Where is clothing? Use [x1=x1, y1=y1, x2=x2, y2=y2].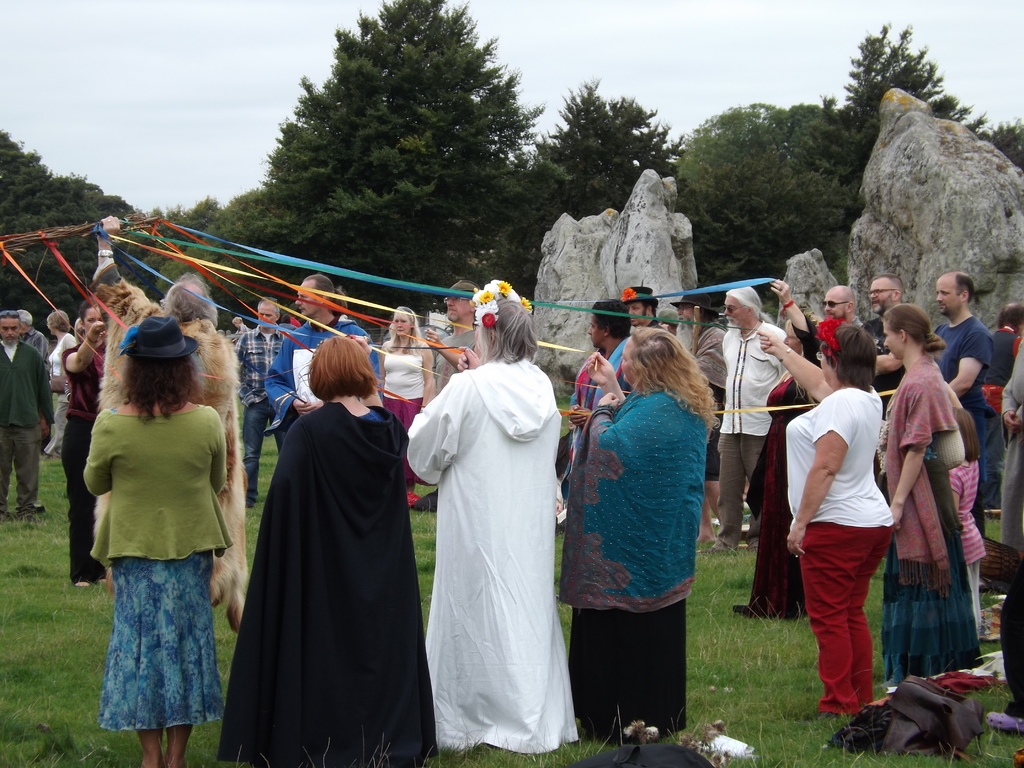
[x1=934, y1=315, x2=996, y2=534].
